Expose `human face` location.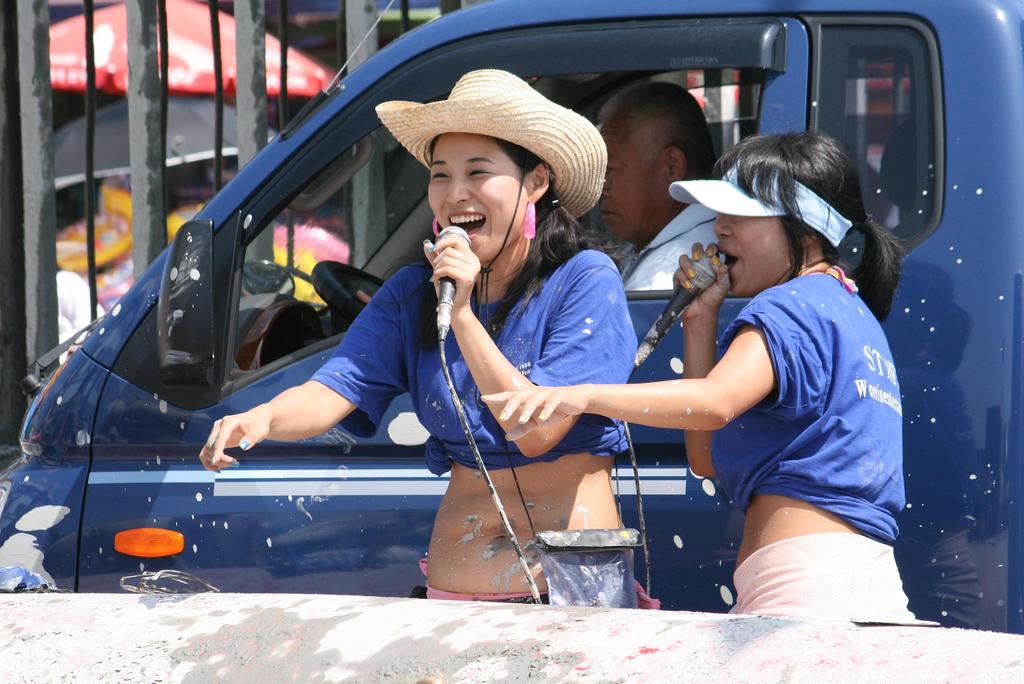
Exposed at left=602, top=119, right=657, bottom=247.
